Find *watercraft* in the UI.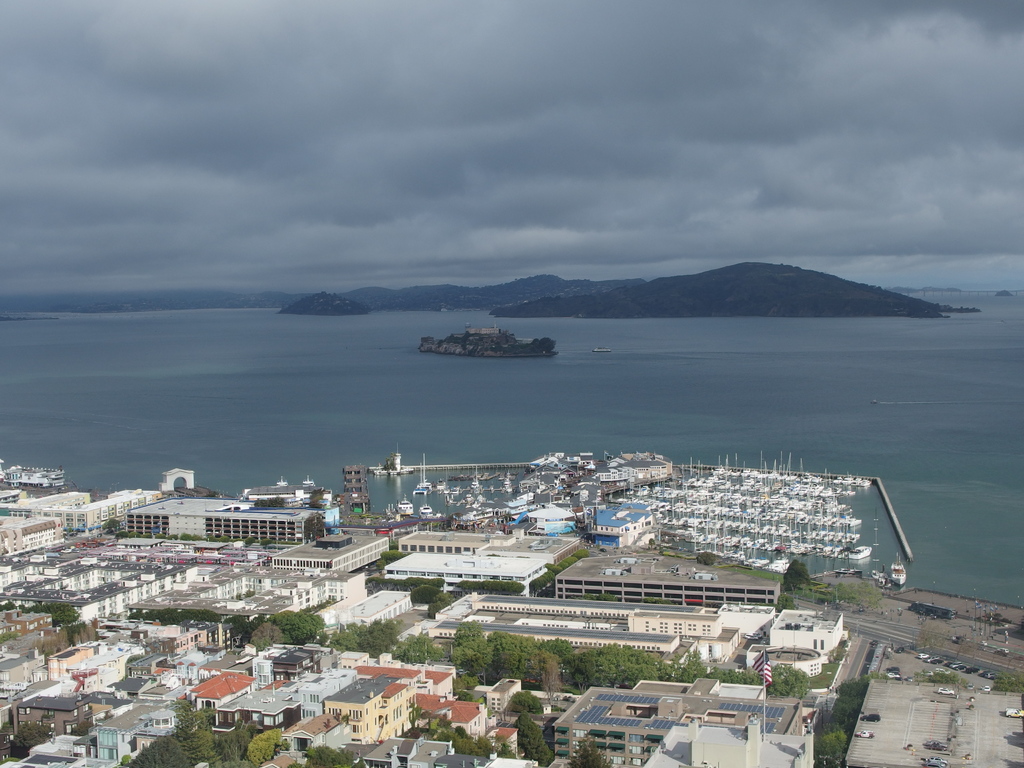
UI element at l=397, t=495, r=415, b=515.
